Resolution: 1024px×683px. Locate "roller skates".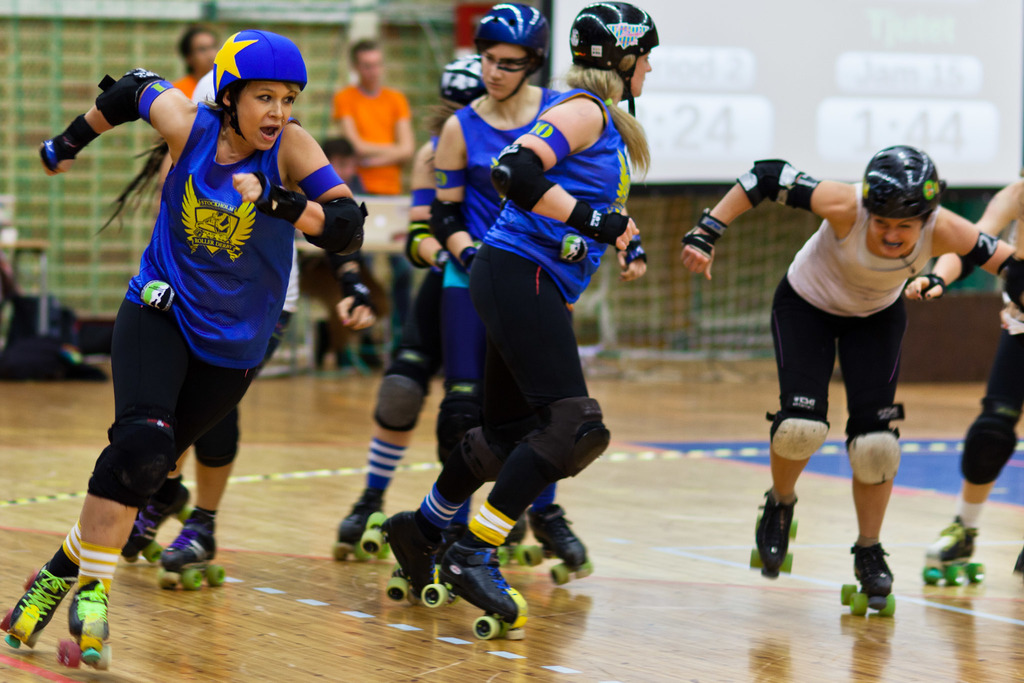
<bbox>521, 507, 596, 584</bbox>.
